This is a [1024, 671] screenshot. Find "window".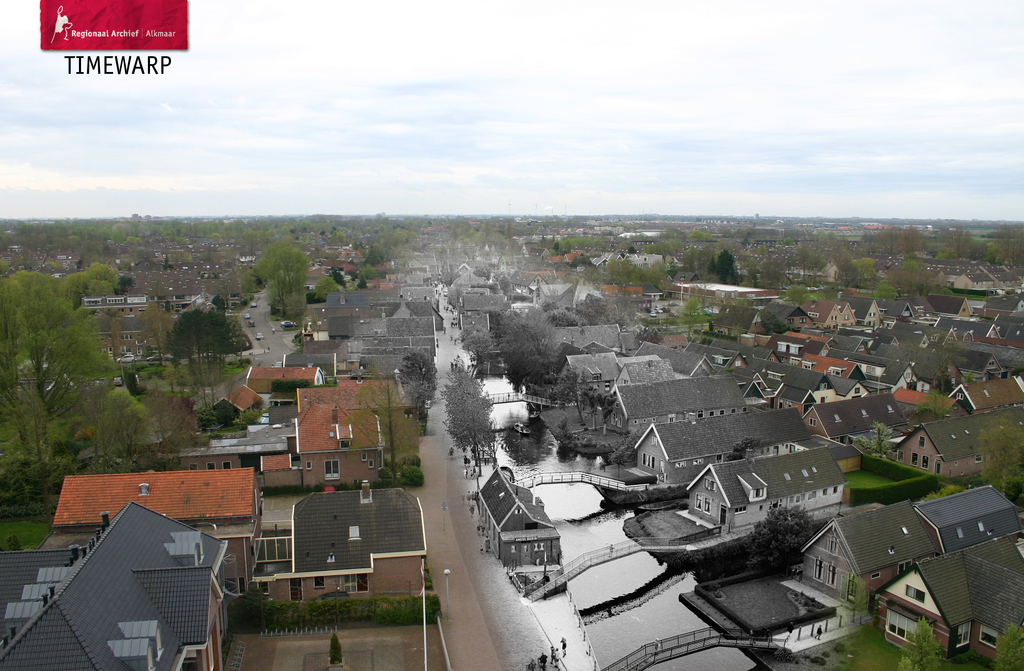
Bounding box: [x1=648, y1=418, x2=658, y2=426].
